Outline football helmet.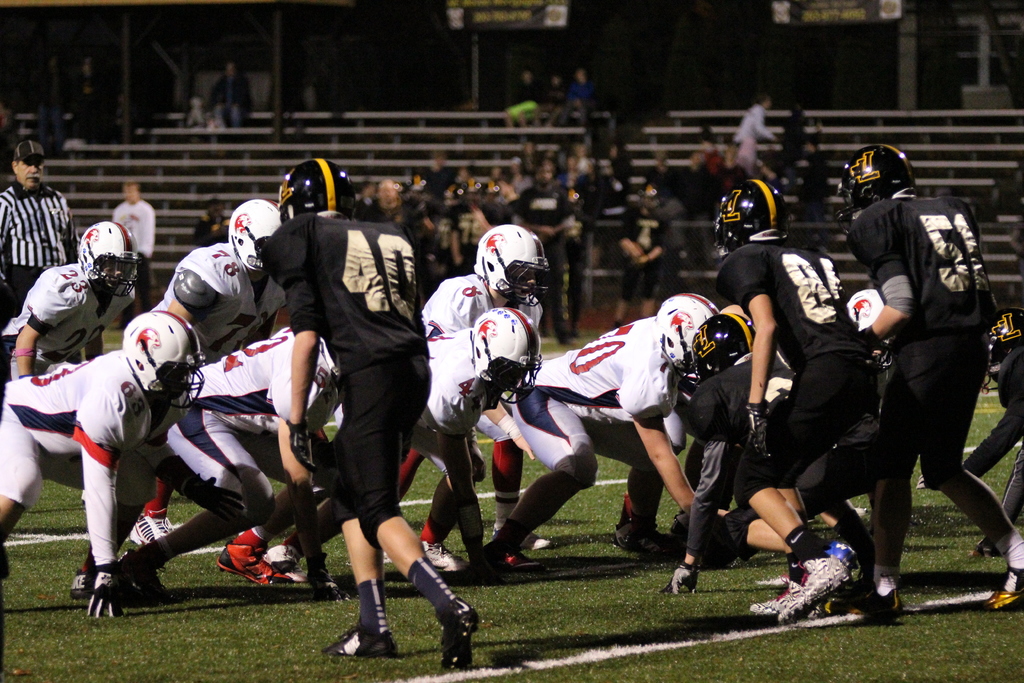
Outline: 836 142 922 236.
